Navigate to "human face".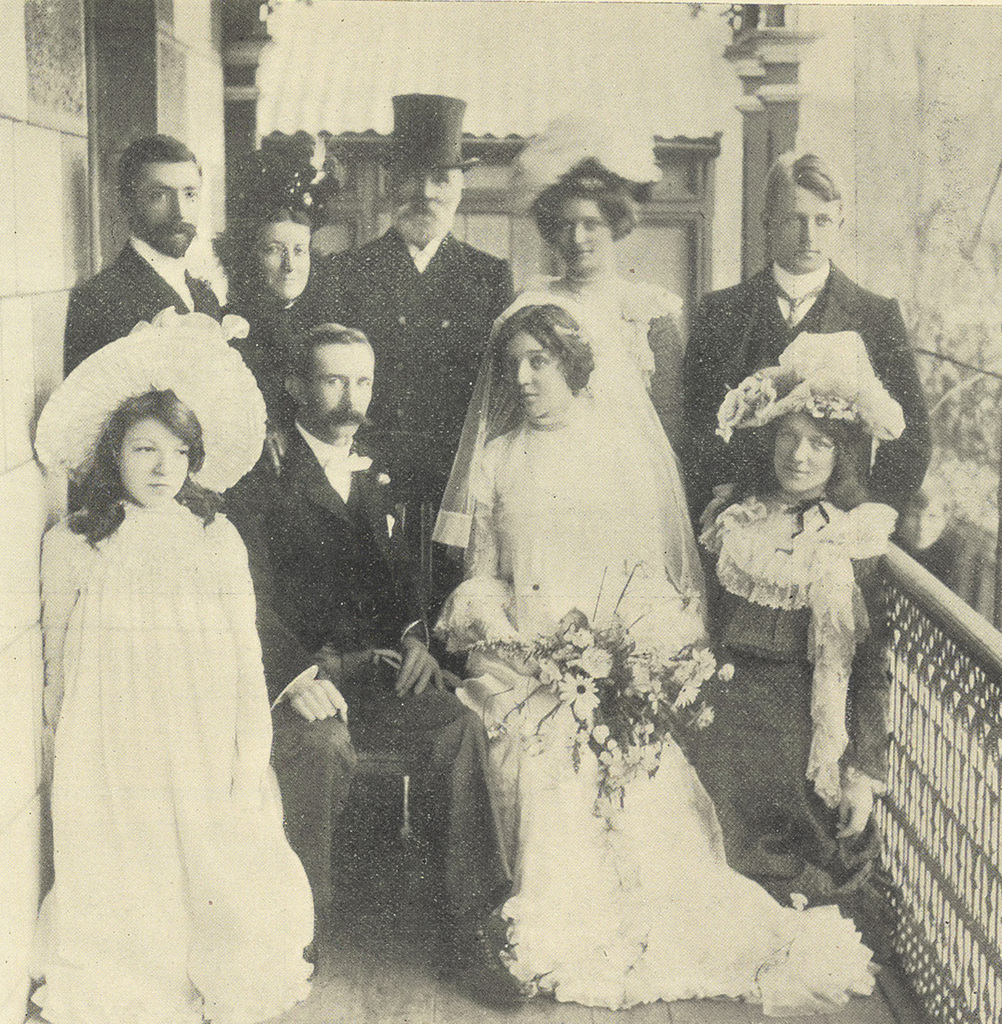
Navigation target: (left=306, top=342, right=373, bottom=435).
